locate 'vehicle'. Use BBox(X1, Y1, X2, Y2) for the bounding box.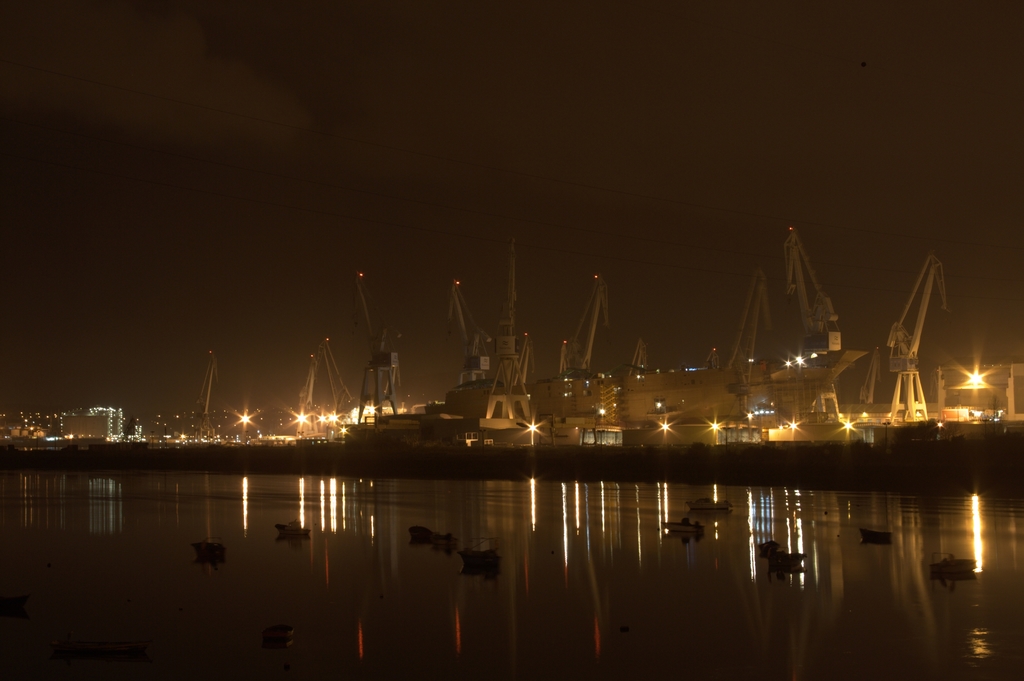
BBox(195, 534, 223, 564).
